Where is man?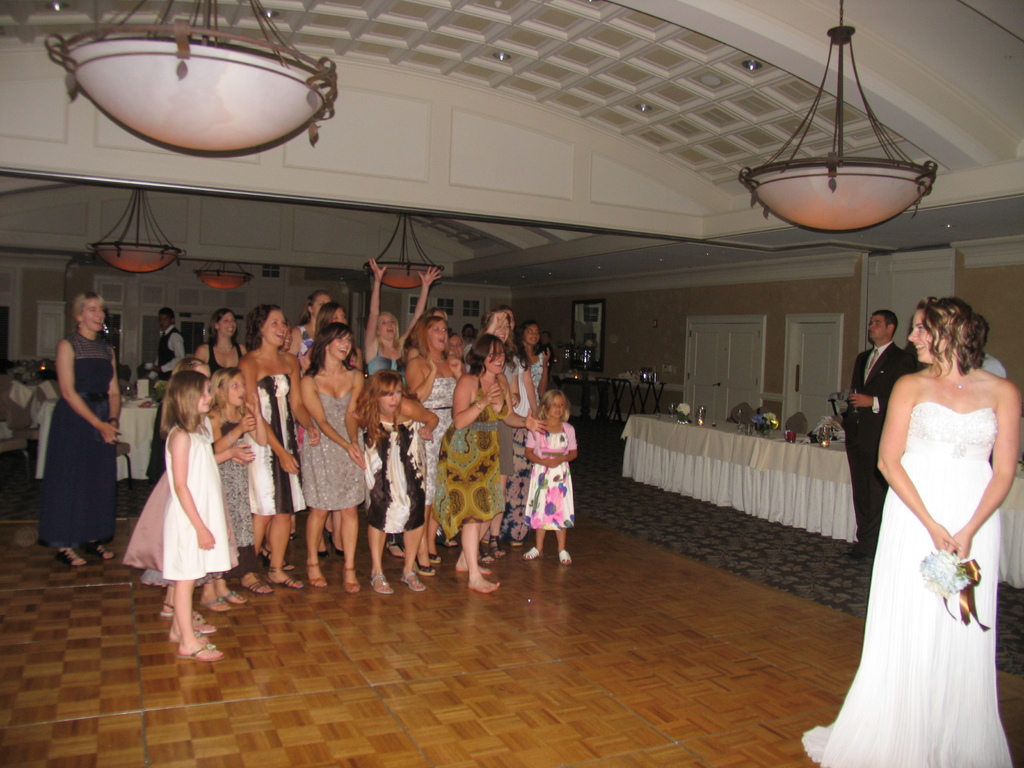
(left=143, top=308, right=184, bottom=483).
